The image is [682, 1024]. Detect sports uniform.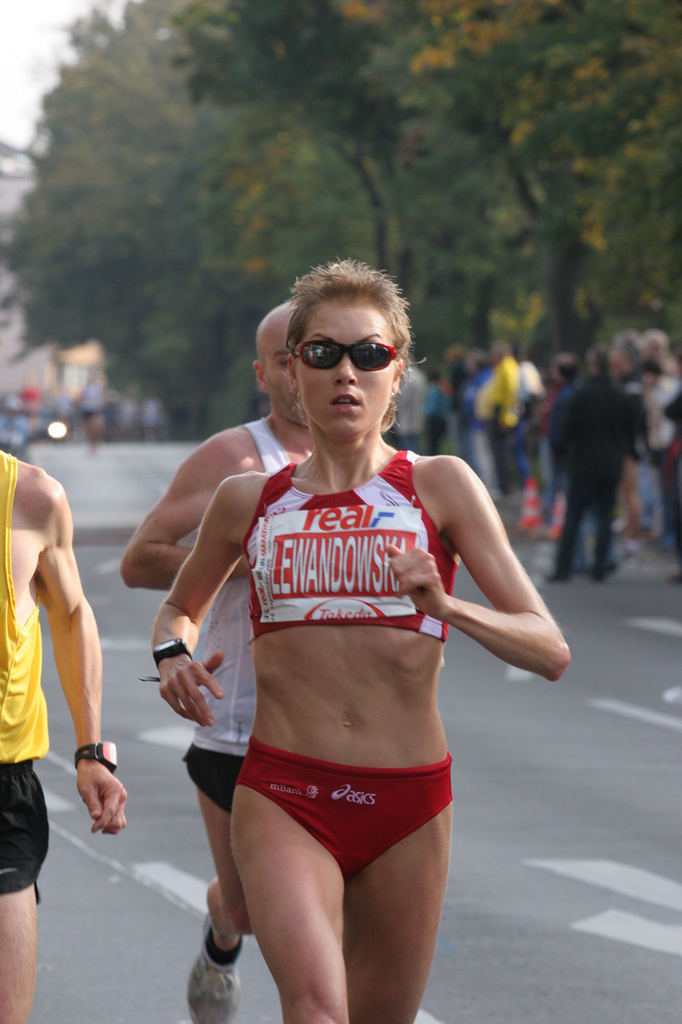
Detection: 0/452/48/892.
